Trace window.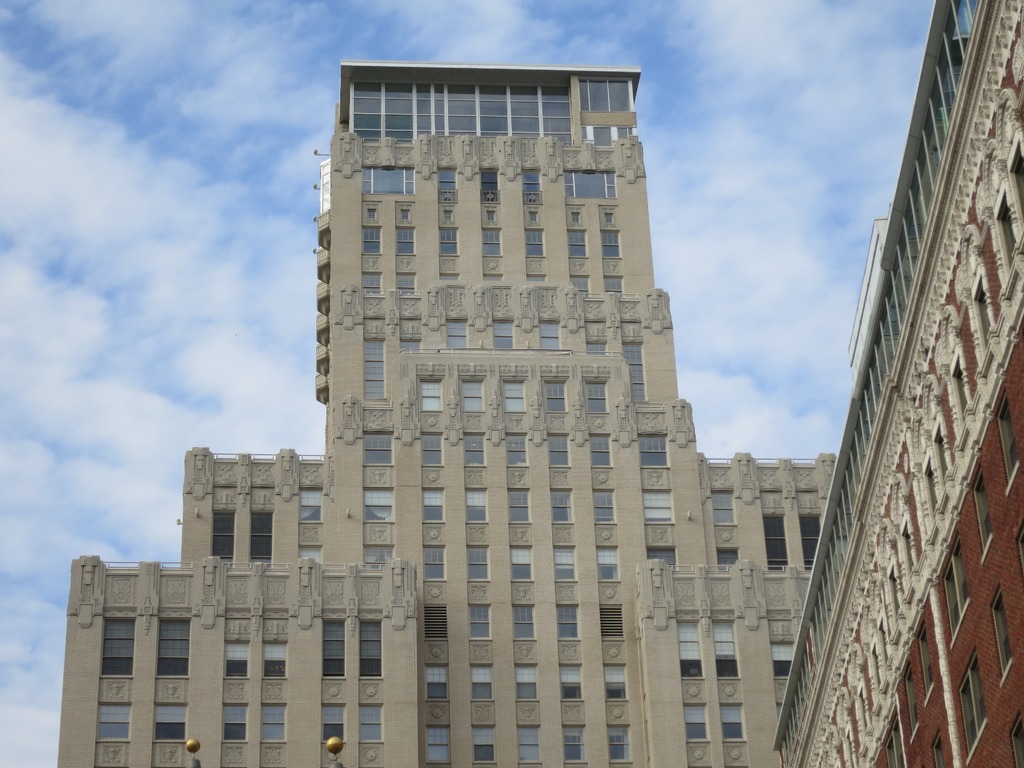
Traced to bbox=[938, 527, 970, 651].
